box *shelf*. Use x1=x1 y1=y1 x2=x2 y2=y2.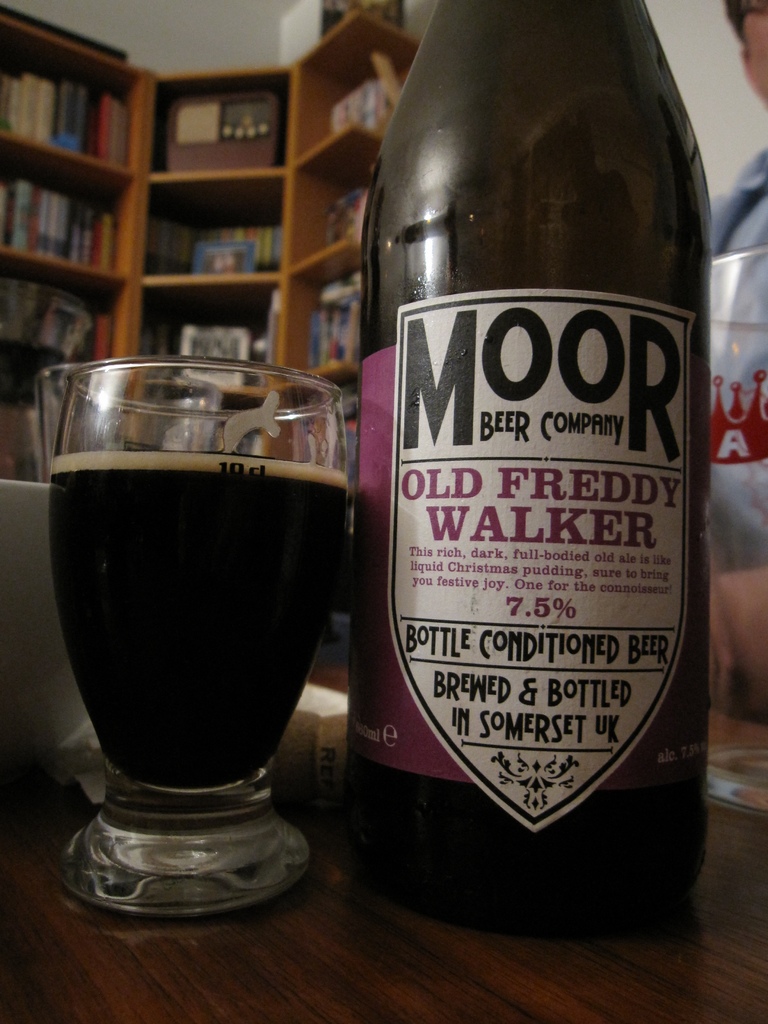
x1=280 y1=6 x2=429 y2=396.
